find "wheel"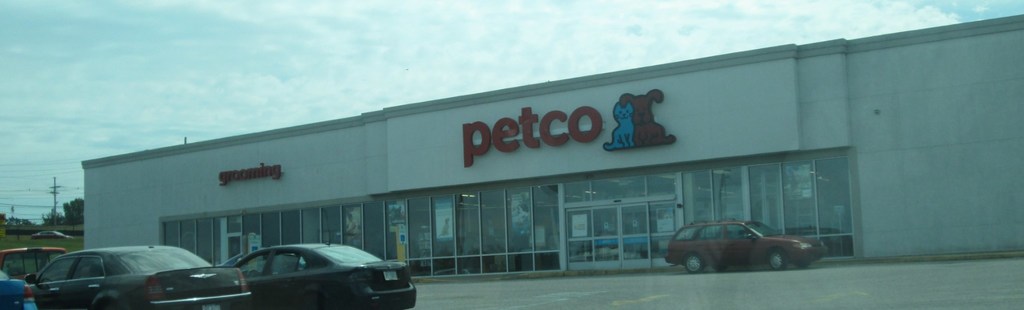
<region>769, 249, 785, 268</region>
